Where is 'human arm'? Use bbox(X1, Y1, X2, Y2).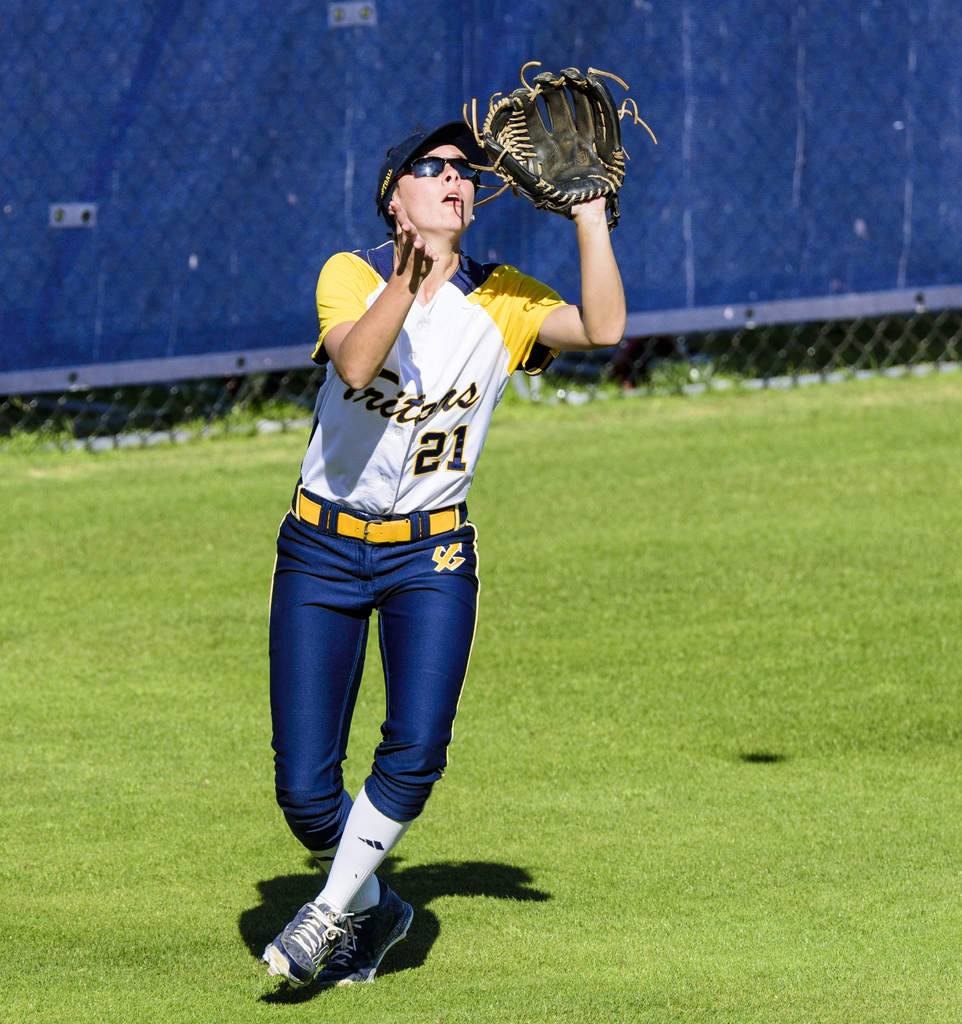
bbox(307, 182, 442, 392).
